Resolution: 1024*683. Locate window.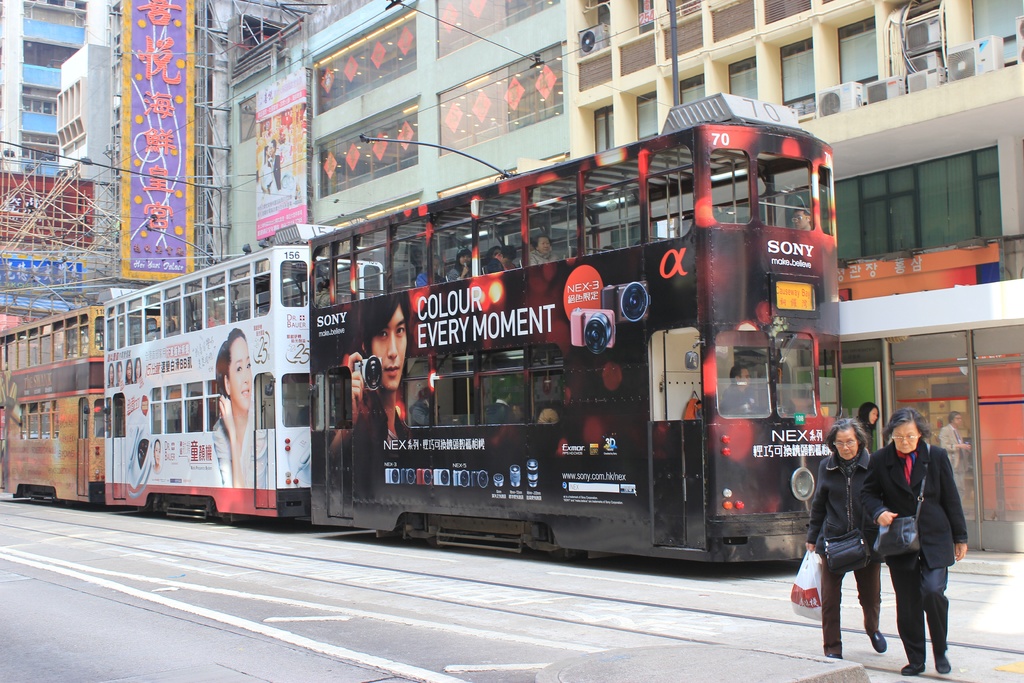
left=586, top=104, right=613, bottom=152.
